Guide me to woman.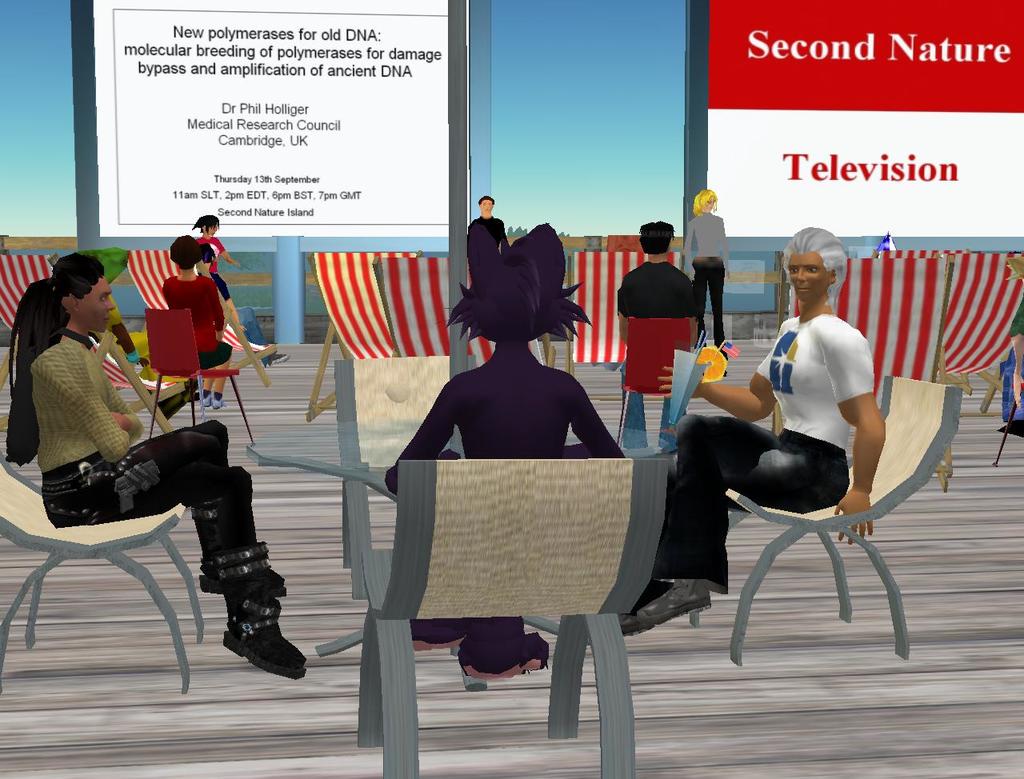
Guidance: [x1=622, y1=211, x2=888, y2=631].
